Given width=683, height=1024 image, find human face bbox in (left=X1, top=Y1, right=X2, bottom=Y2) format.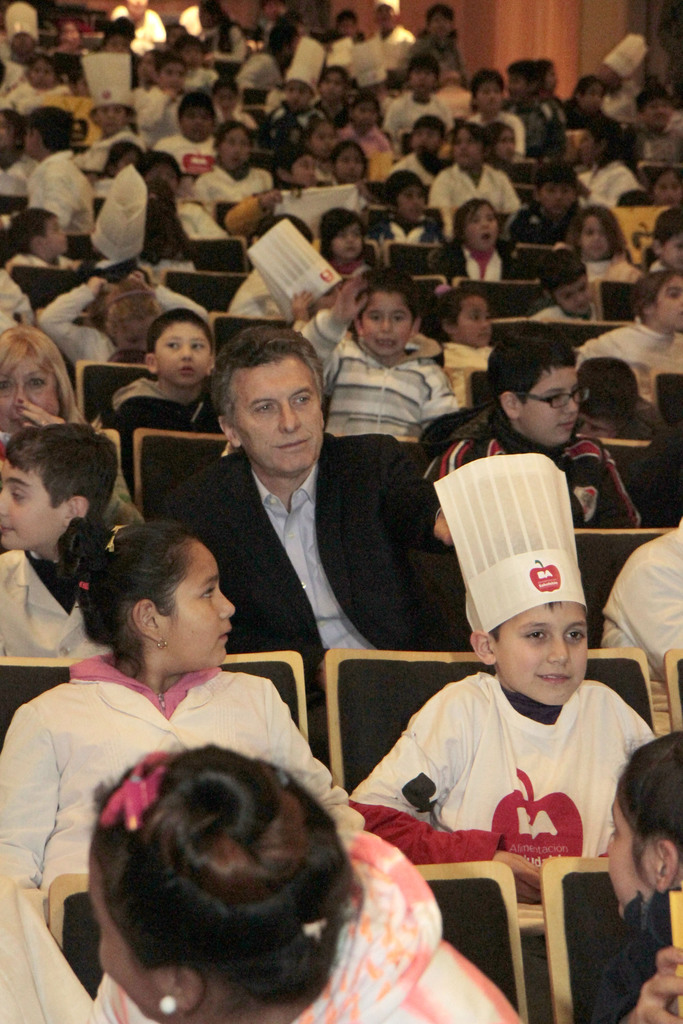
(left=663, top=228, right=682, bottom=273).
